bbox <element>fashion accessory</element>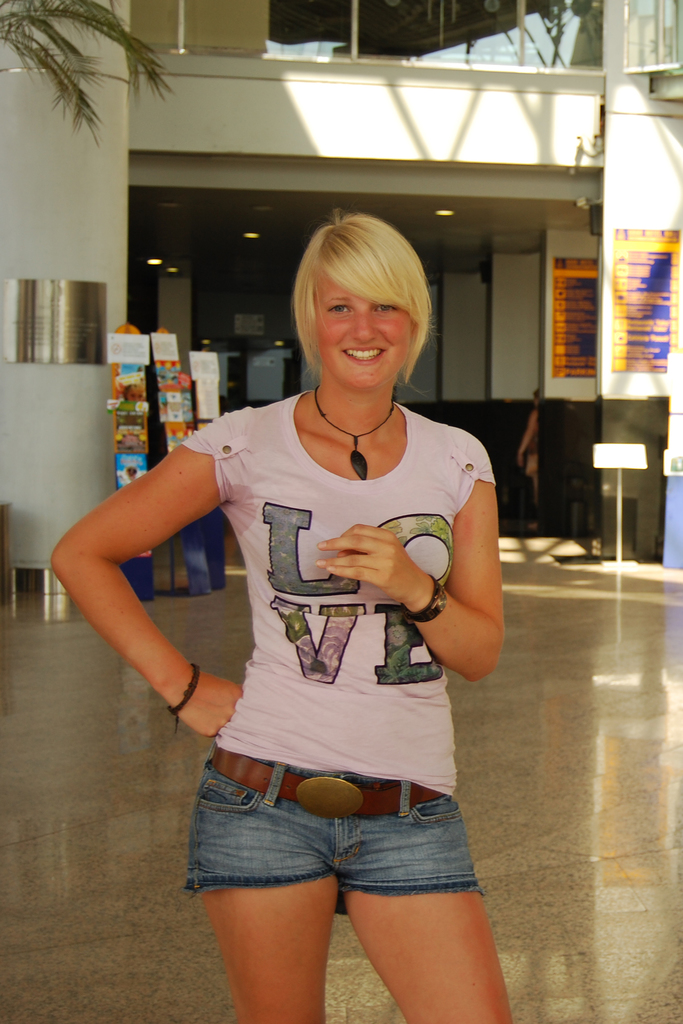
<box>313,388,400,485</box>
